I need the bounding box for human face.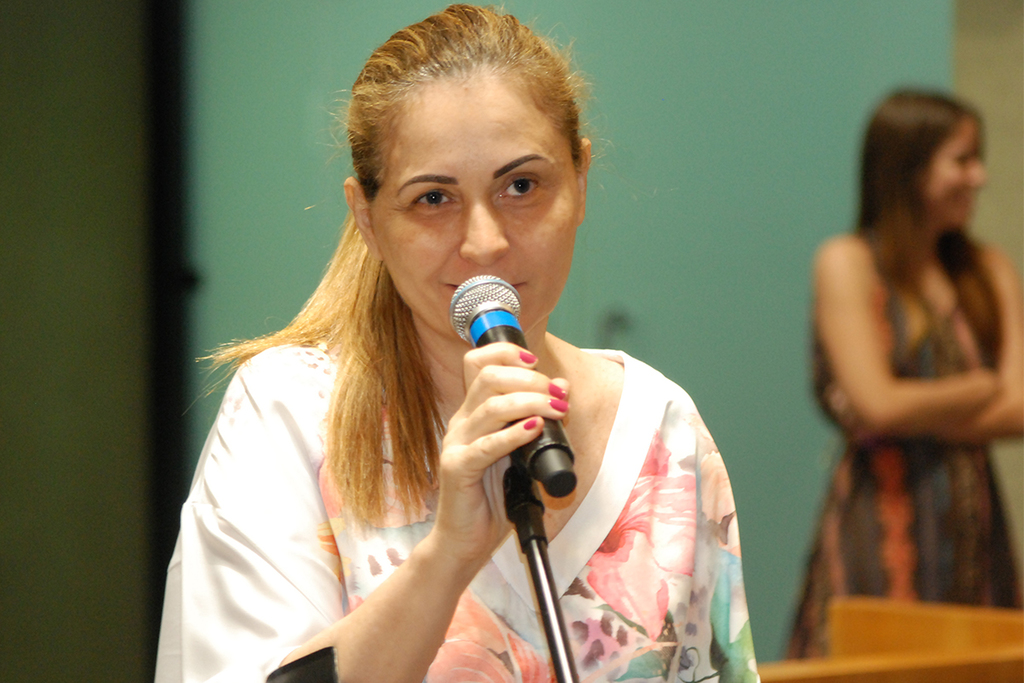
Here it is: BBox(918, 116, 992, 236).
